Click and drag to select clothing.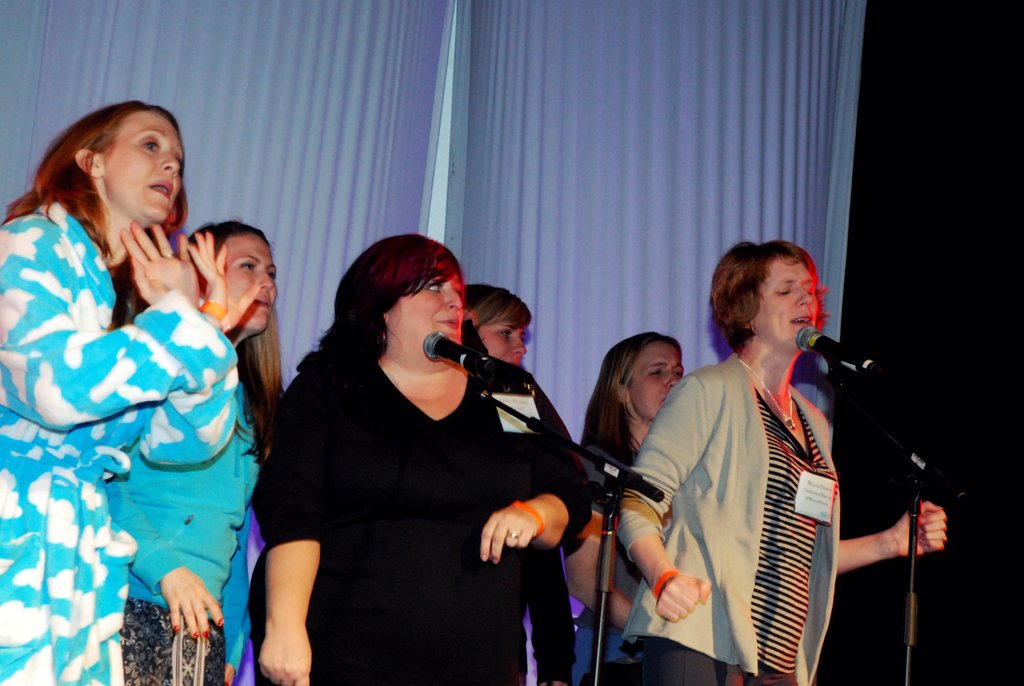
Selection: bbox=(0, 205, 245, 685).
